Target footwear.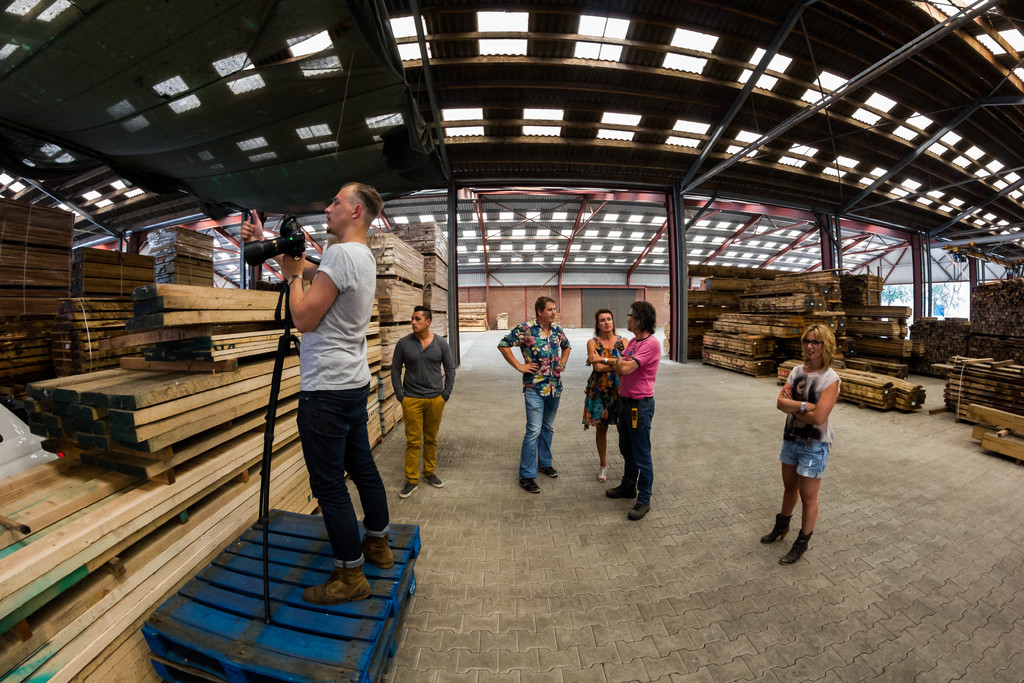
Target region: (302,564,374,601).
